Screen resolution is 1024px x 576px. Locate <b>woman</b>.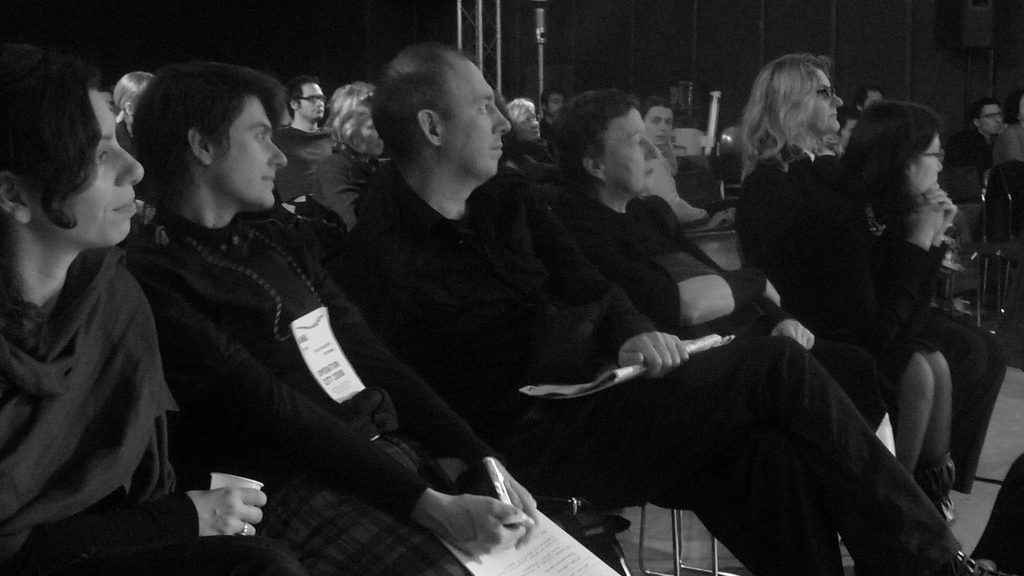
(x1=735, y1=90, x2=964, y2=523).
